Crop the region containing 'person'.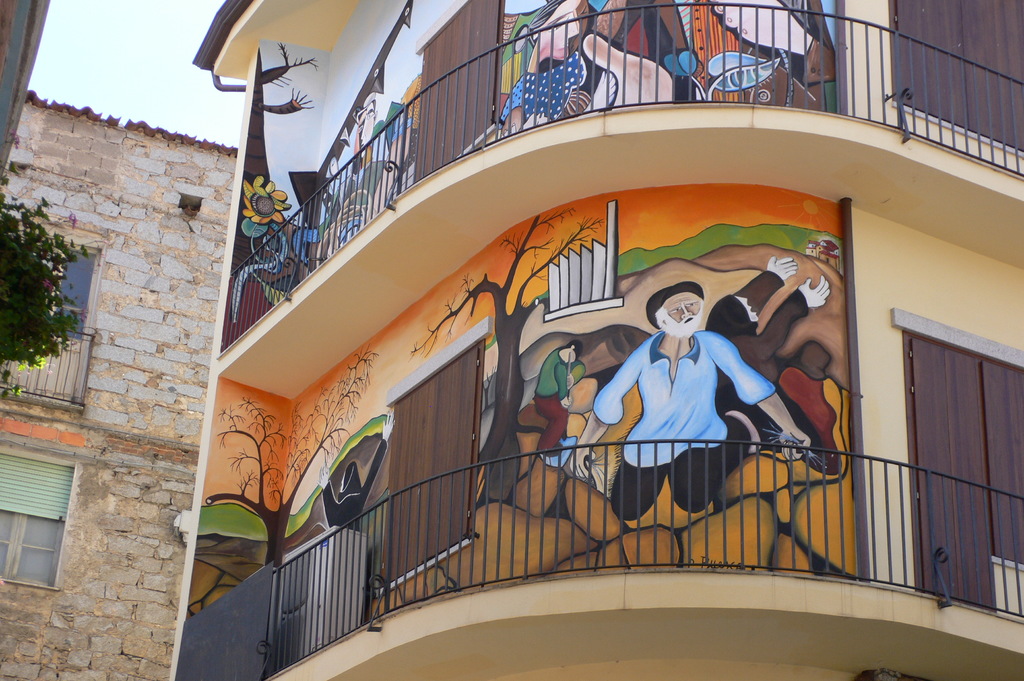
Crop region: bbox(315, 411, 395, 531).
